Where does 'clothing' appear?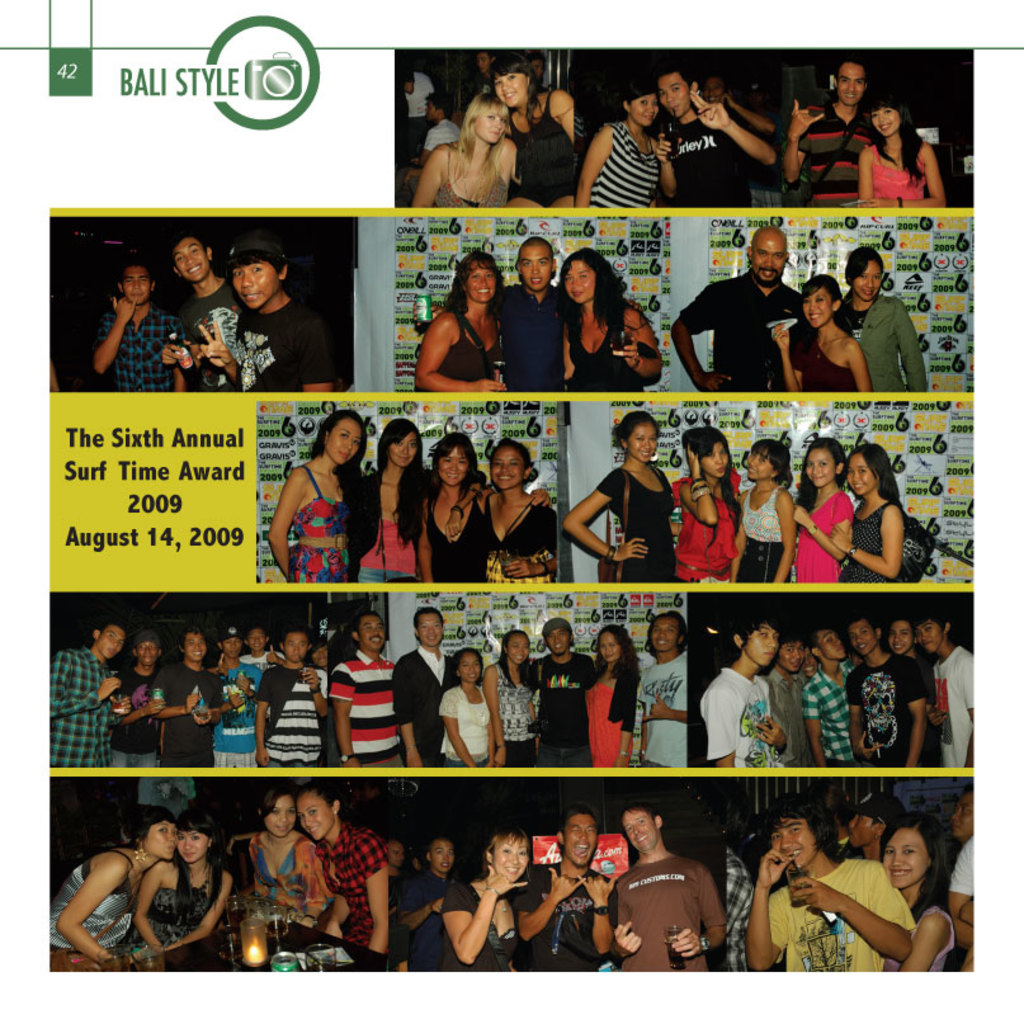
Appears at <box>950,832,978,898</box>.
